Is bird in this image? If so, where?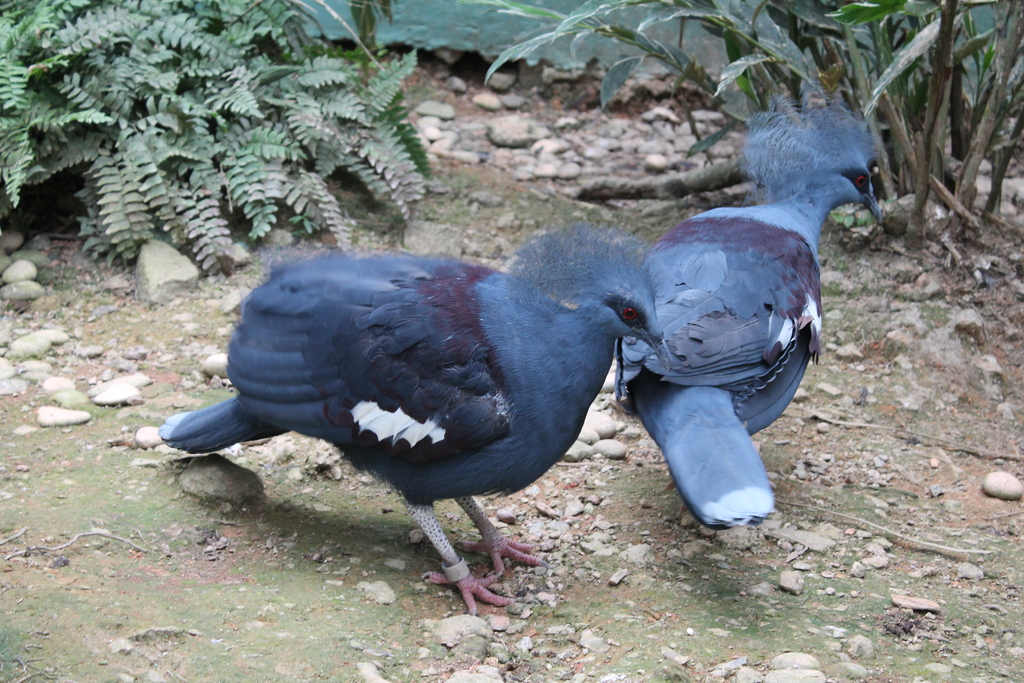
Yes, at {"x1": 617, "y1": 115, "x2": 883, "y2": 514}.
